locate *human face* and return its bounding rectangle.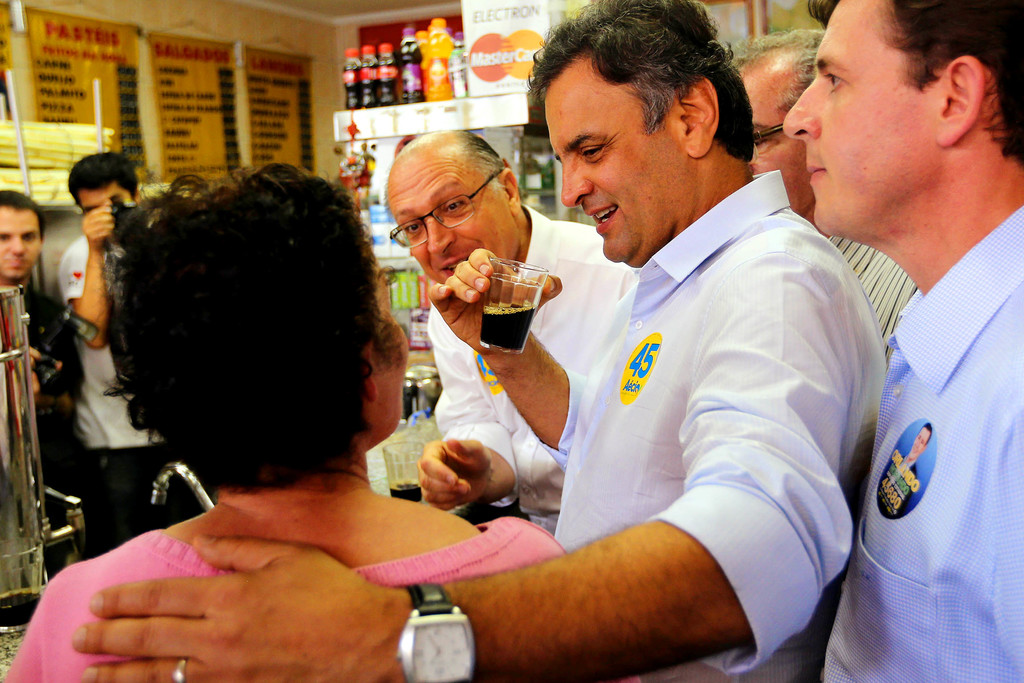
(0, 204, 40, 279).
